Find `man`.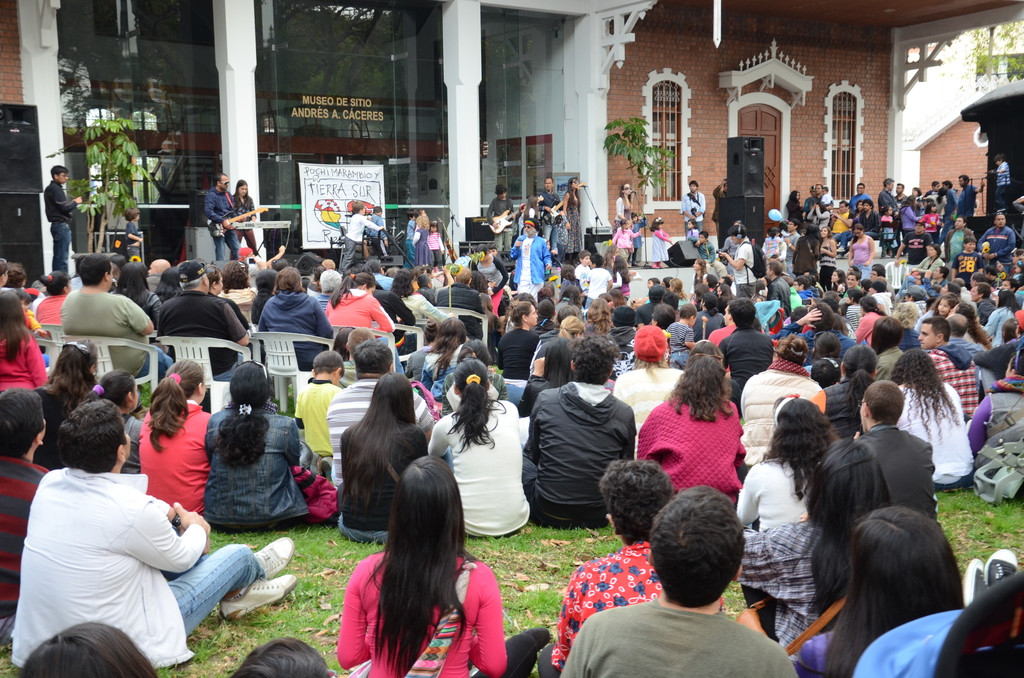
[x1=717, y1=301, x2=771, y2=396].
